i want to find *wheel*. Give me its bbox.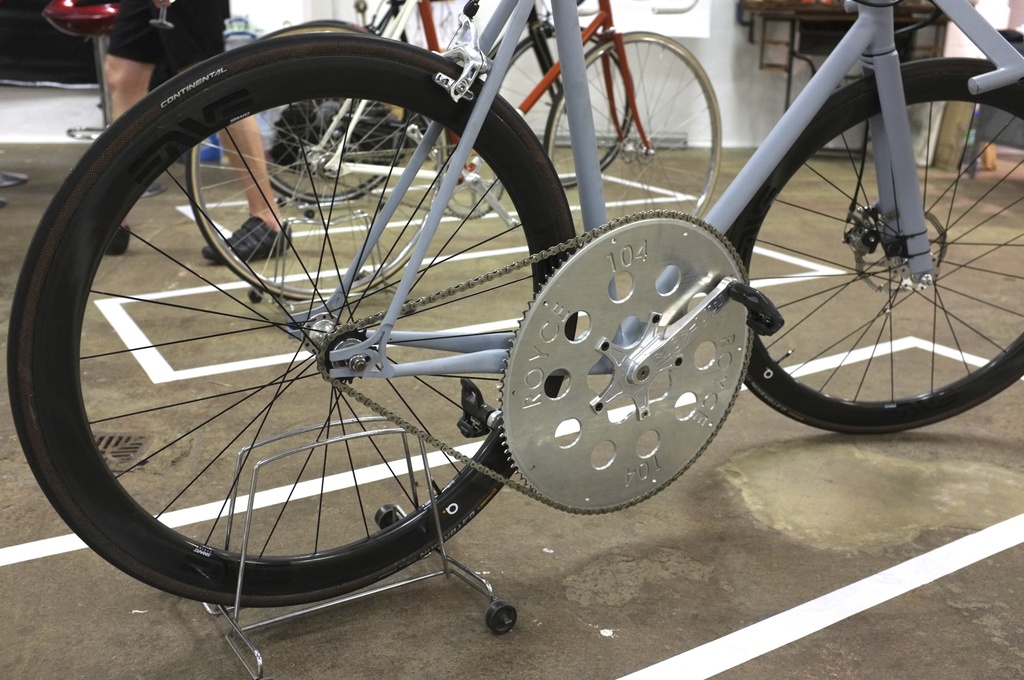
(486,601,517,635).
